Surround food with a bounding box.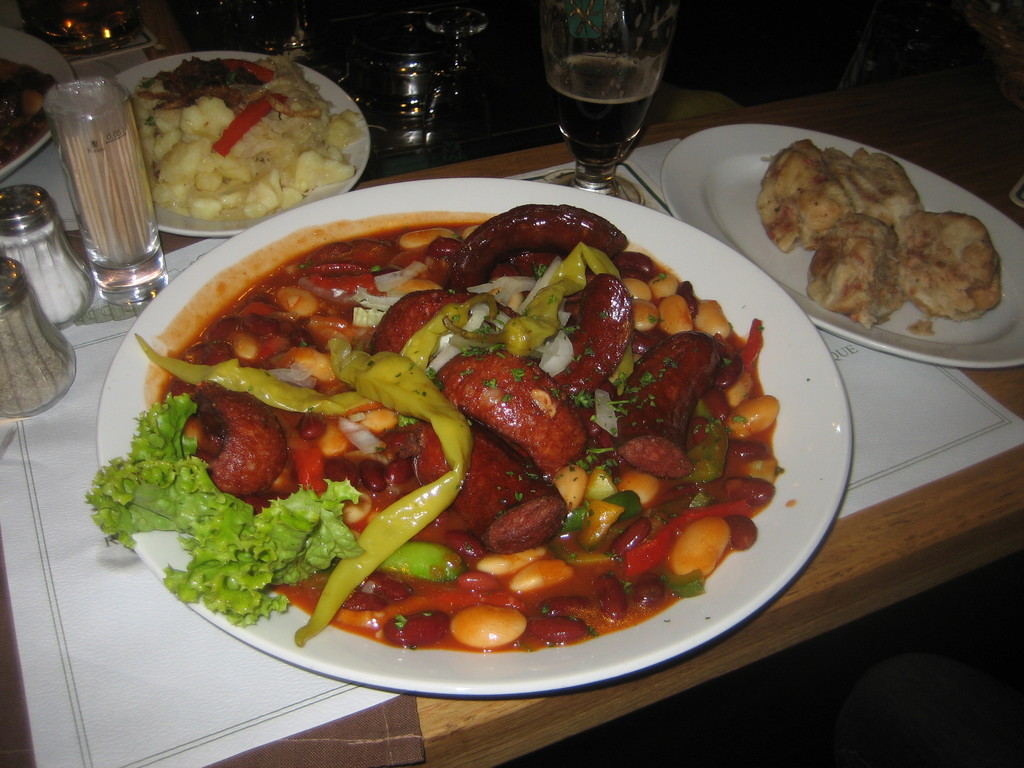
(804, 212, 903, 325).
